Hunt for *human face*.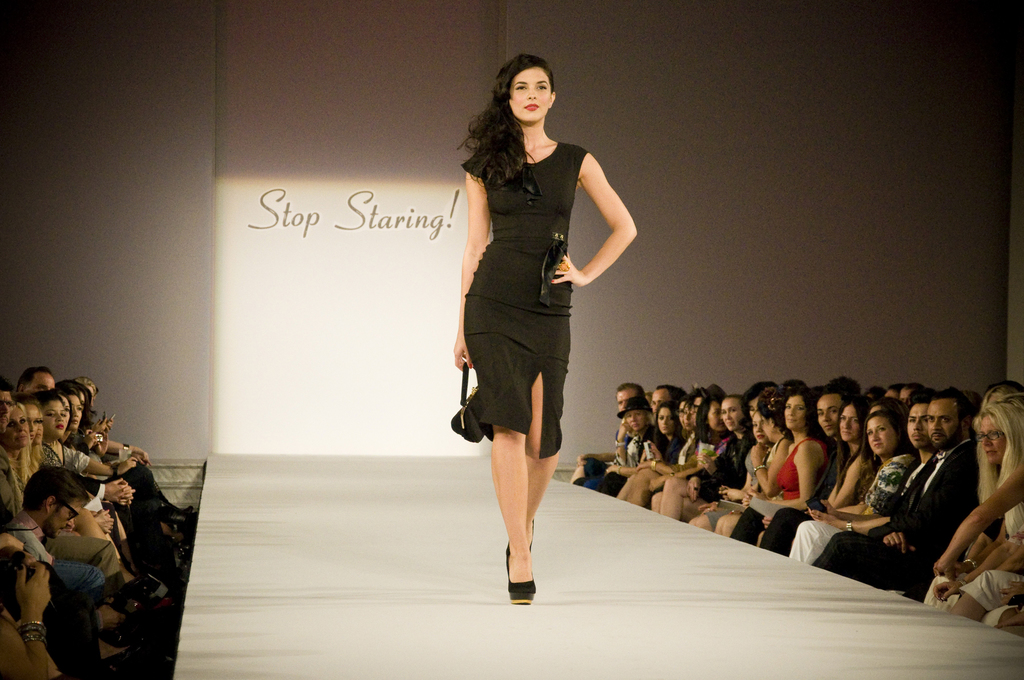
Hunted down at (left=721, top=398, right=744, bottom=432).
